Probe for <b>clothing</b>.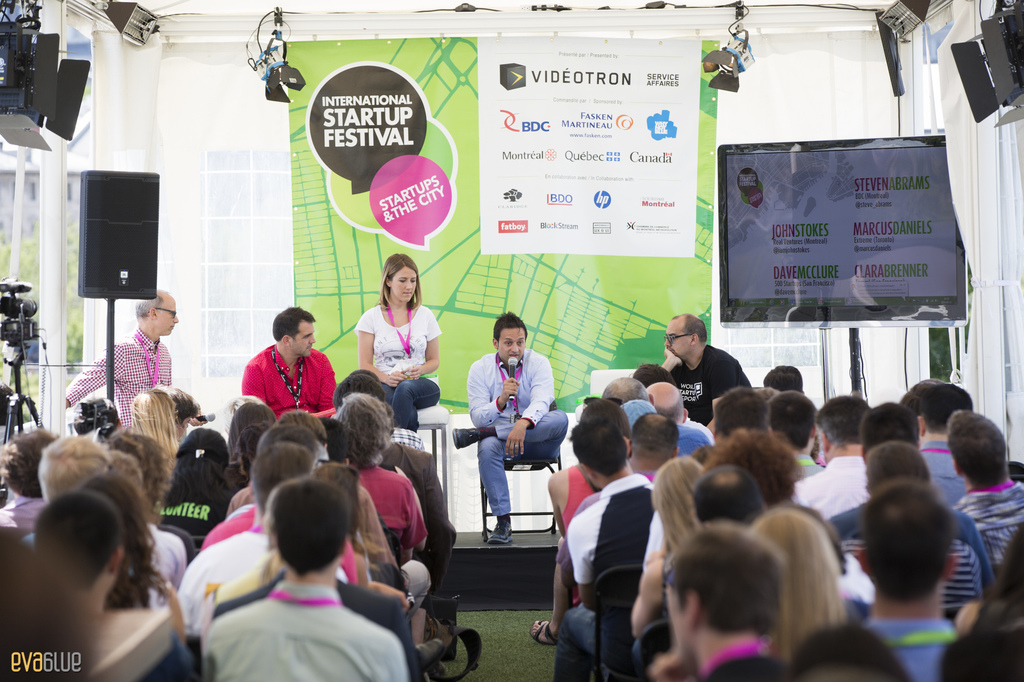
Probe result: (467, 349, 563, 538).
